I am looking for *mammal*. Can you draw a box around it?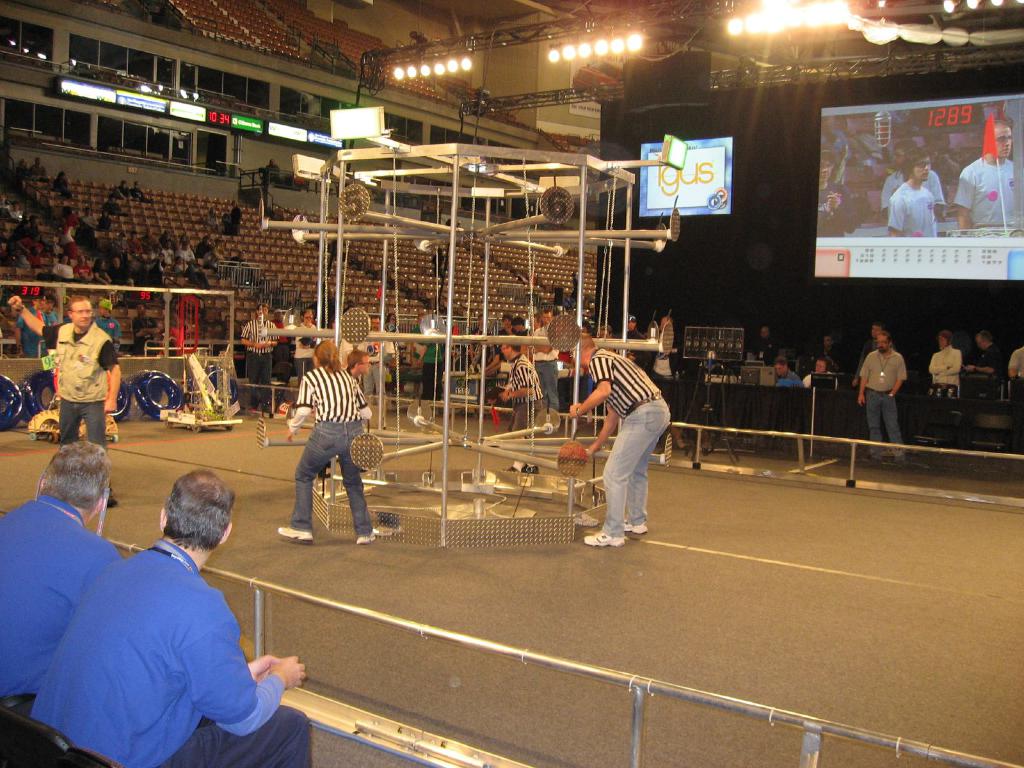
Sure, the bounding box is (499,341,542,472).
